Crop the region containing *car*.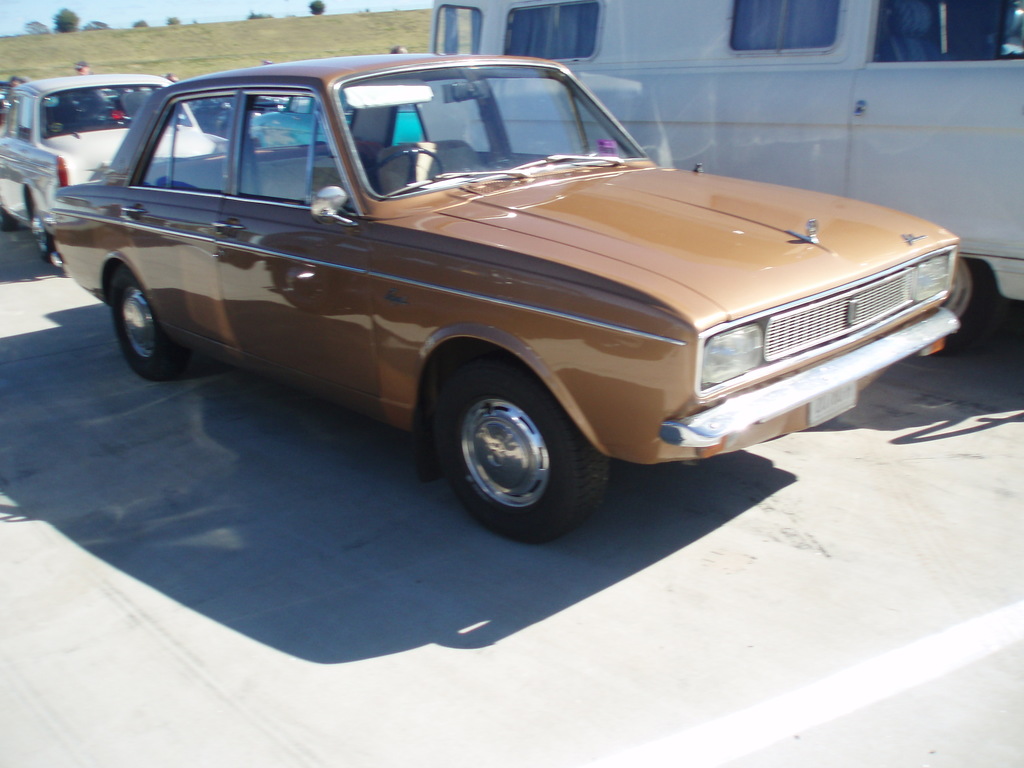
Crop region: 0:79:230:266.
